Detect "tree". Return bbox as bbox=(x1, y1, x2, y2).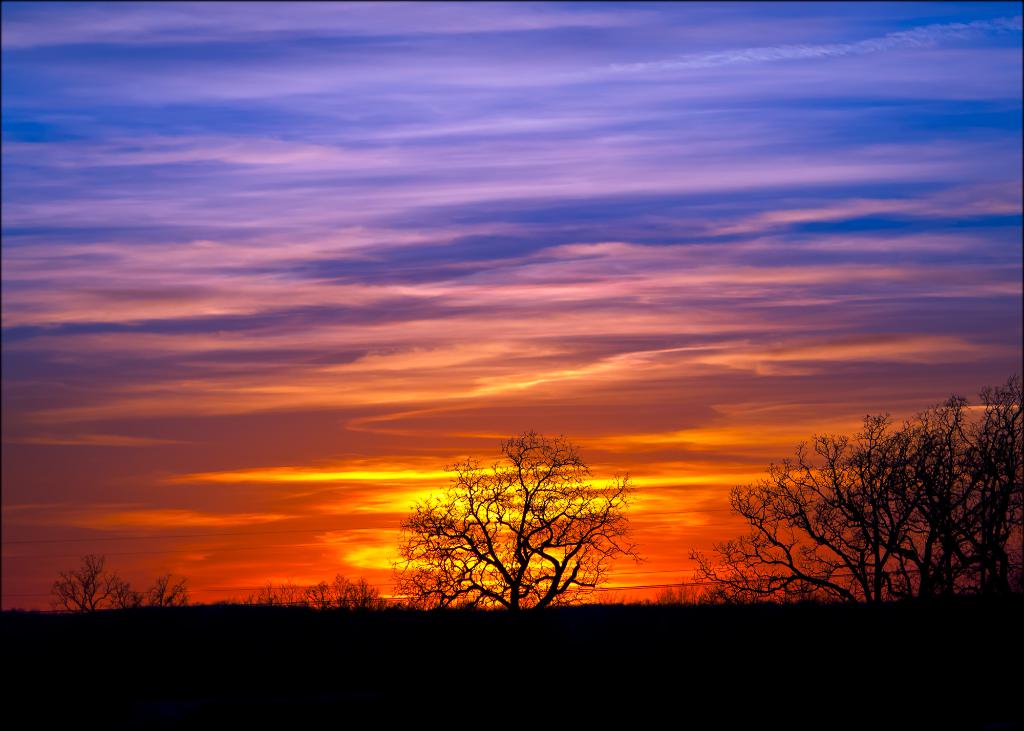
bbox=(388, 426, 634, 658).
